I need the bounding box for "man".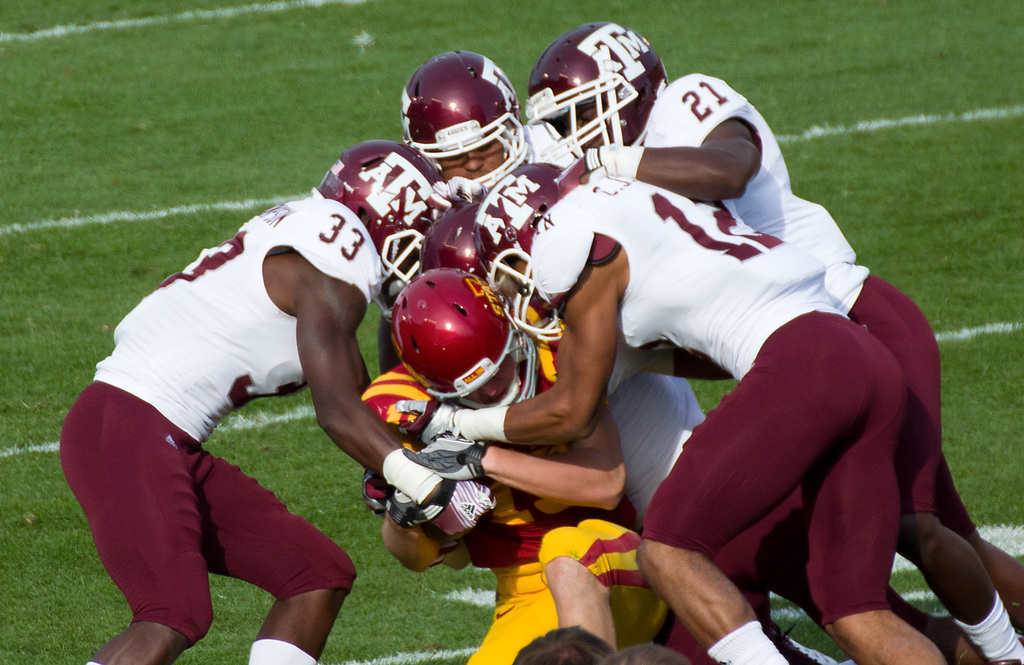
Here it is: box=[400, 47, 535, 190].
